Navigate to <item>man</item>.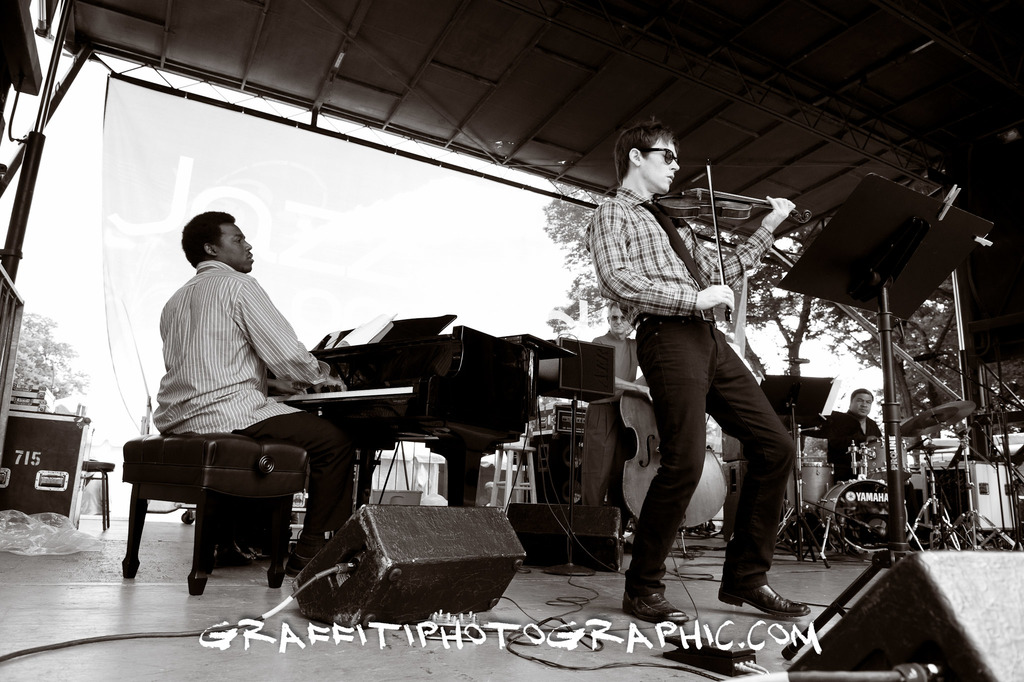
Navigation target: box=[132, 216, 352, 542].
